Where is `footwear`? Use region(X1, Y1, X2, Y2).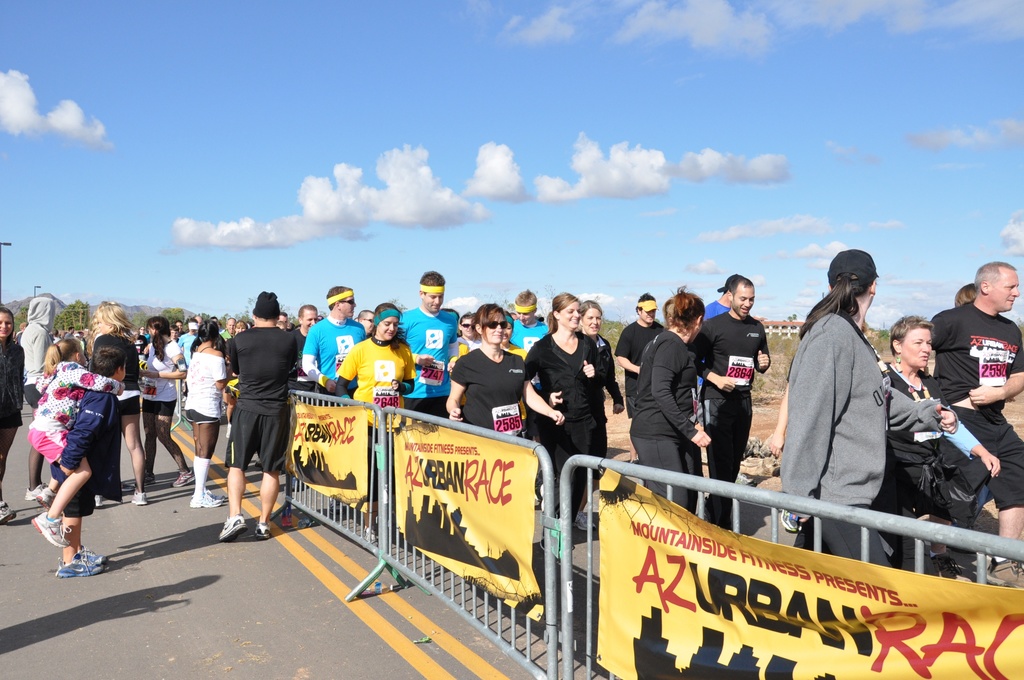
region(256, 519, 276, 538).
